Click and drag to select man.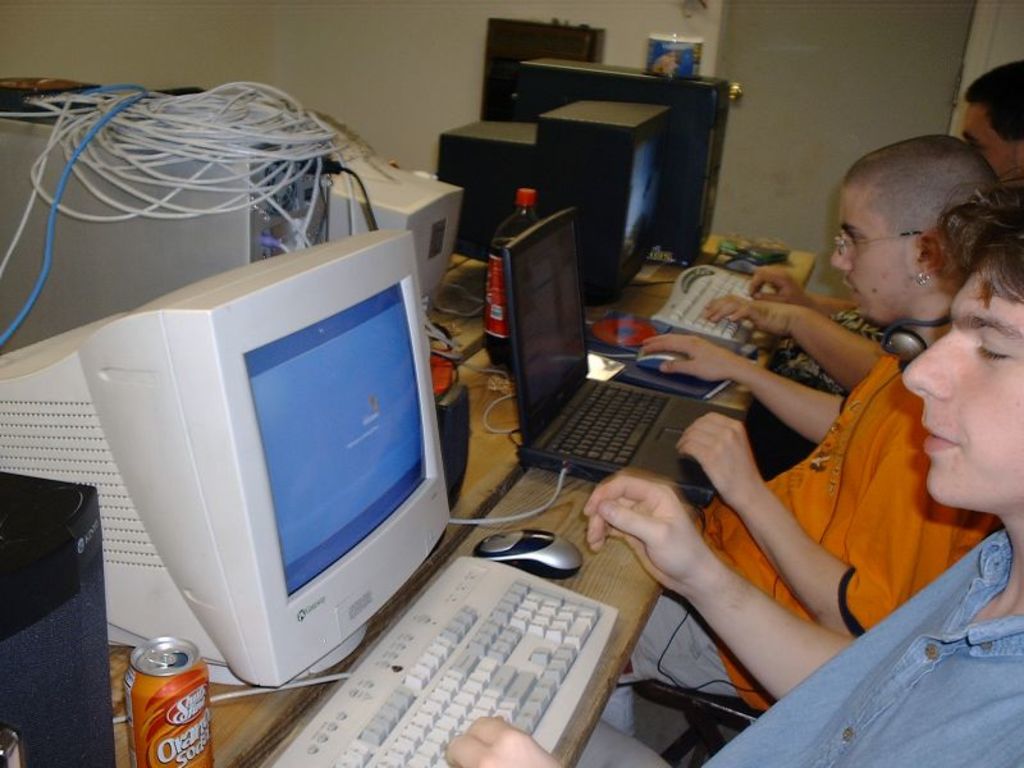
Selection: [603,129,1005,680].
